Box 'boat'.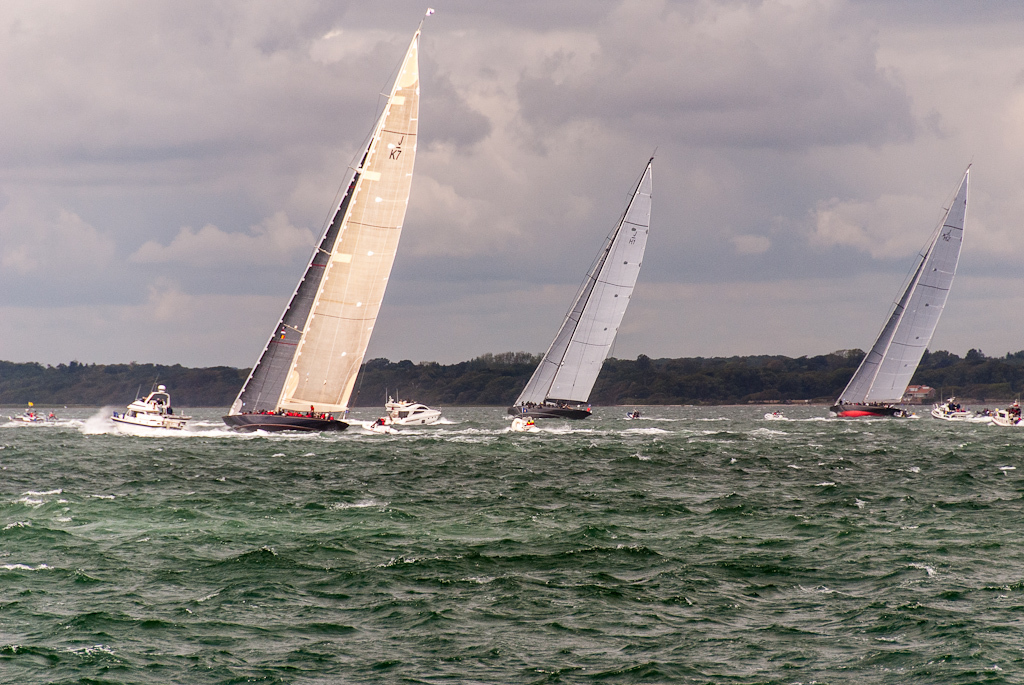
region(819, 183, 990, 436).
